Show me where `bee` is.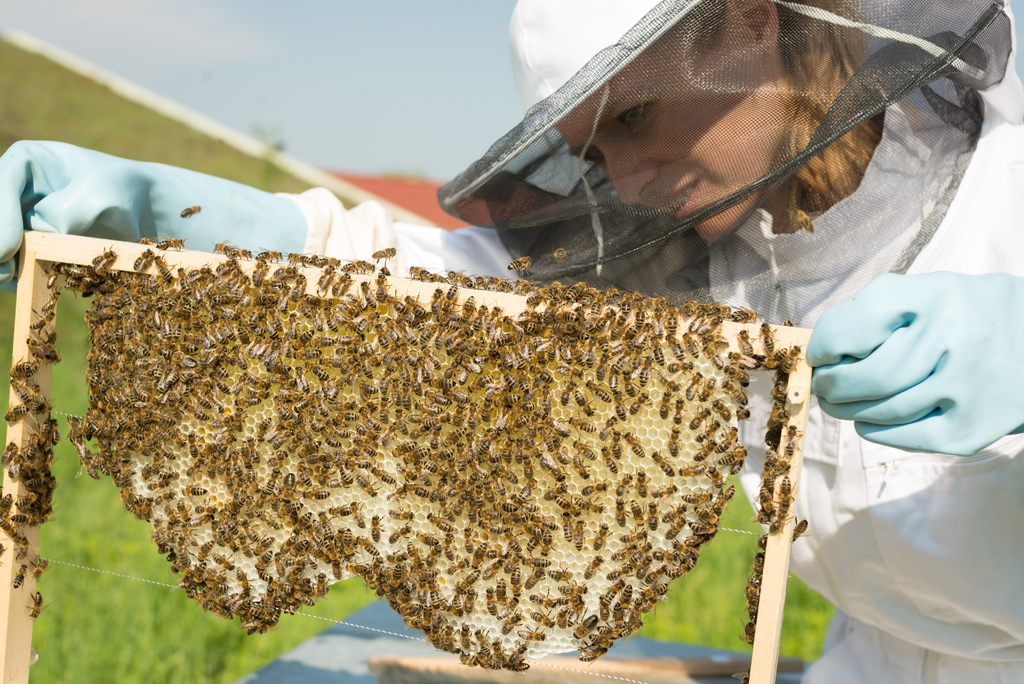
`bee` is at left=144, top=498, right=152, bottom=520.
